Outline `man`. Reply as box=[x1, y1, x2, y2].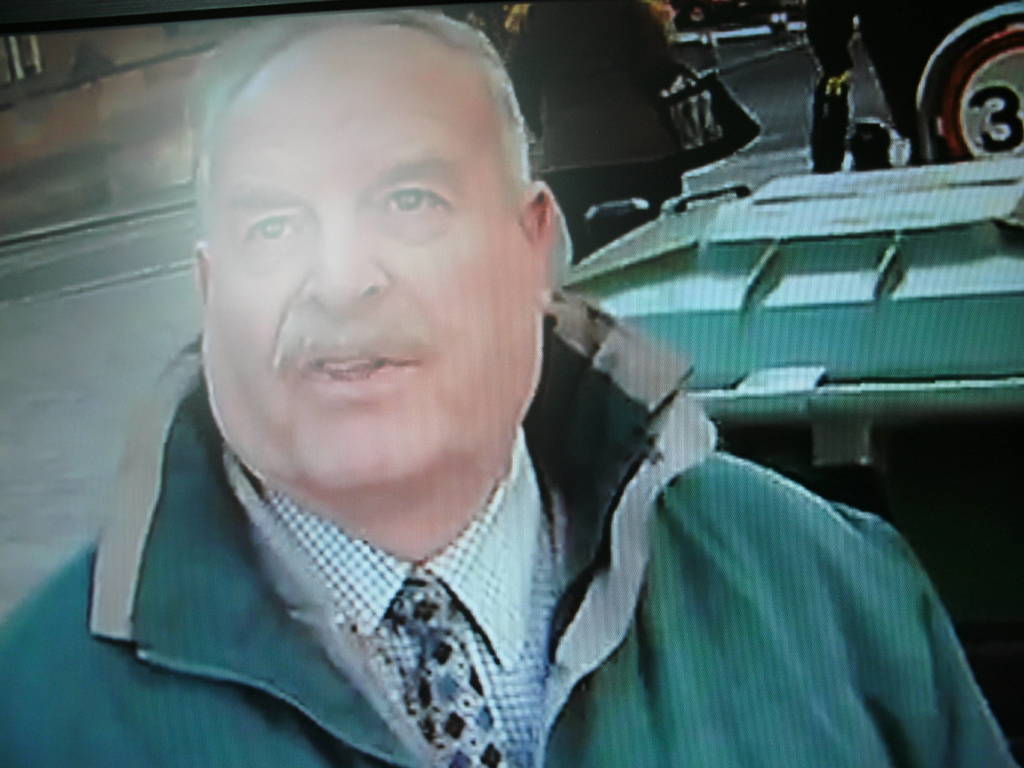
box=[29, 34, 918, 737].
